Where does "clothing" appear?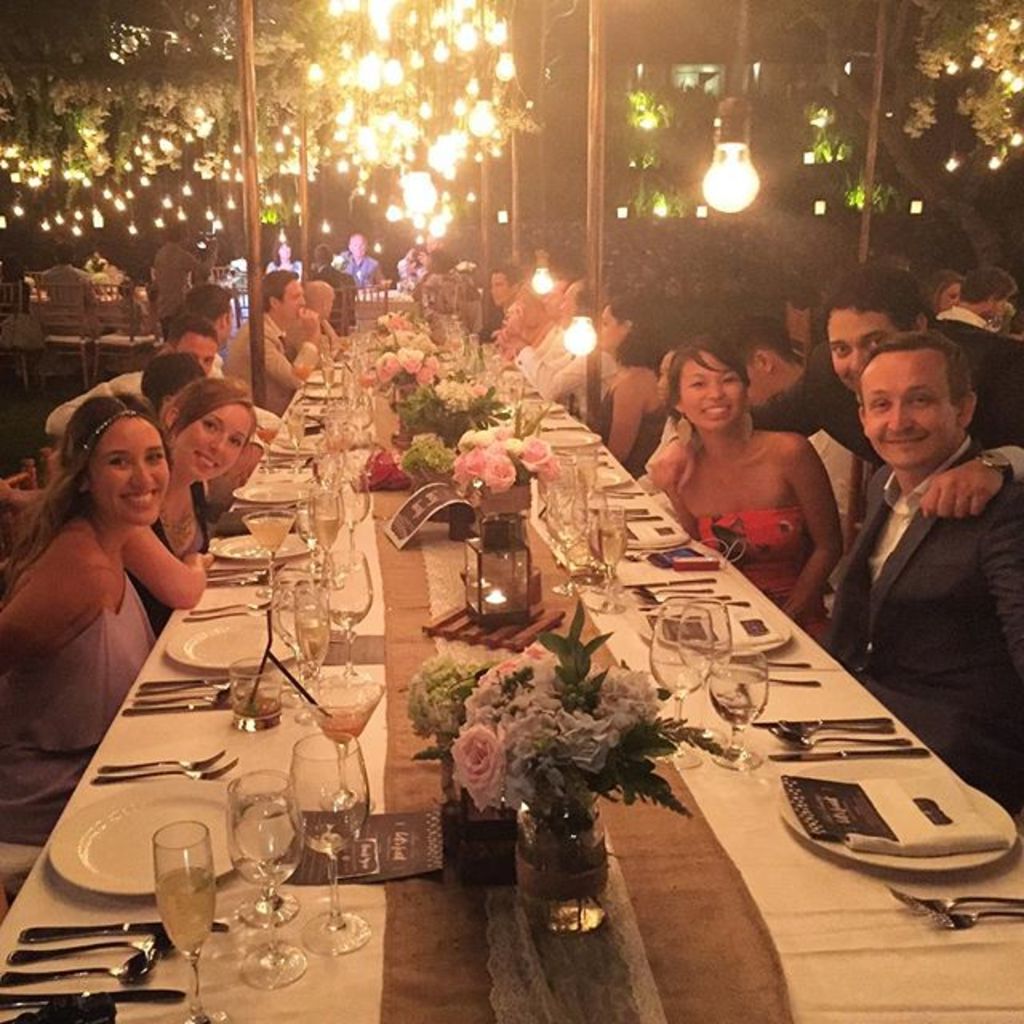
Appears at [502,317,571,390].
